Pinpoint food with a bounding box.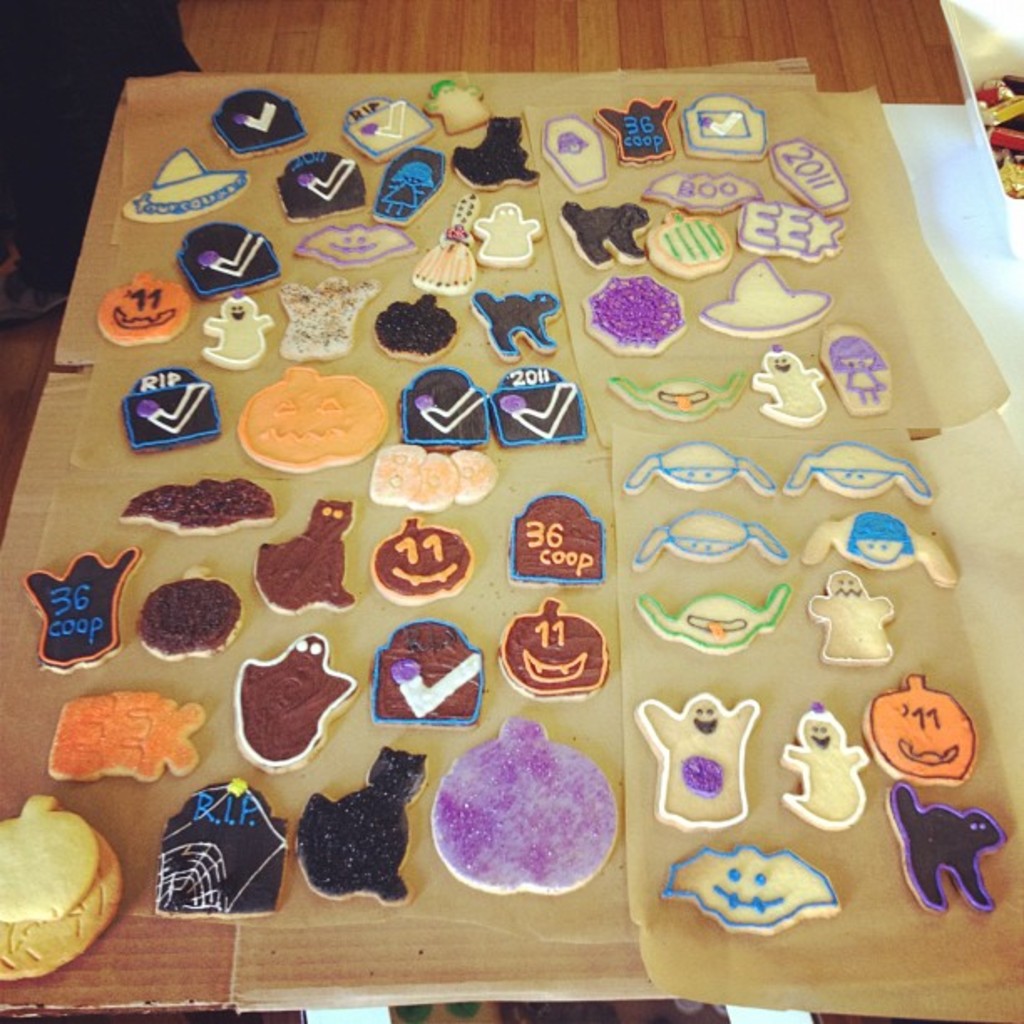
676 89 773 167.
